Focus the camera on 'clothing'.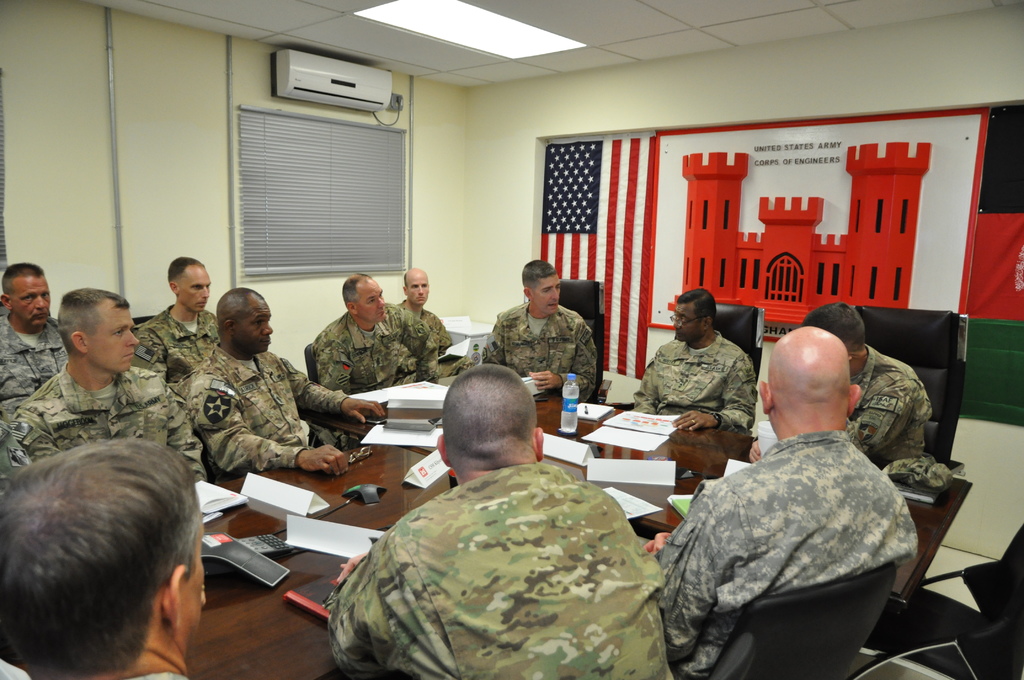
Focus region: l=399, t=305, r=463, b=374.
